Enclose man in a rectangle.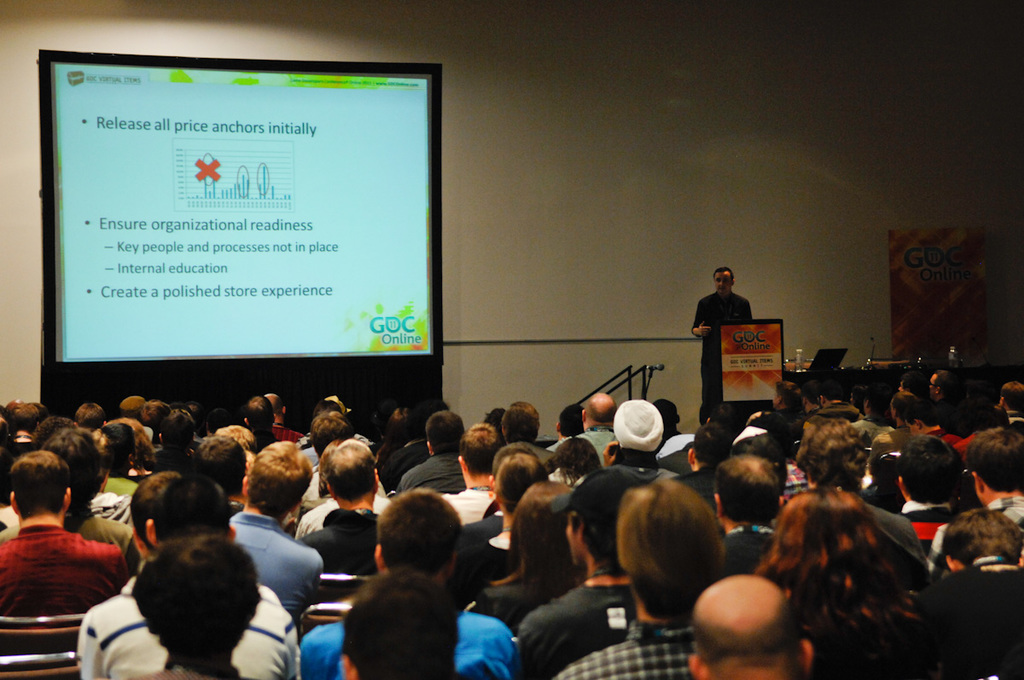
678/418/734/507.
